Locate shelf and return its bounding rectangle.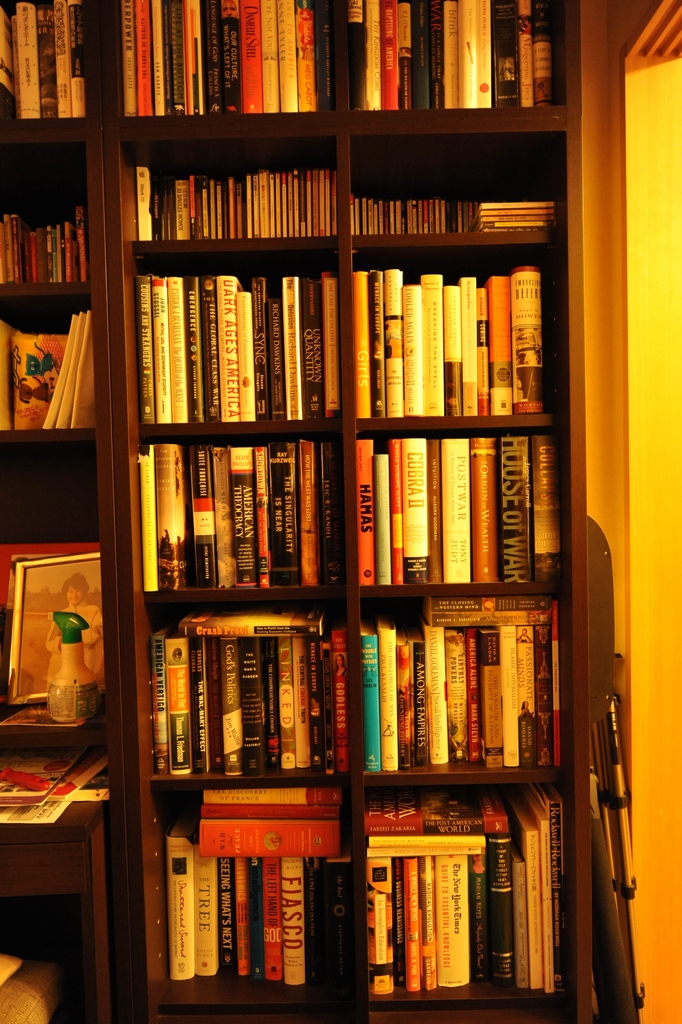
336:133:585:240.
